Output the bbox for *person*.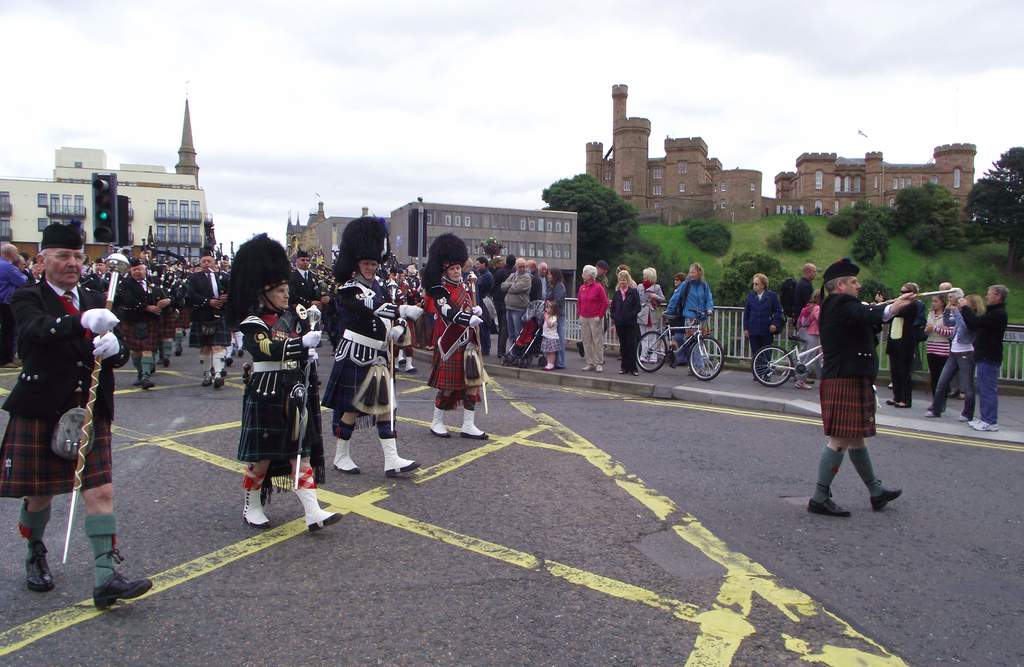
pyautogui.locateOnScreen(493, 246, 533, 370).
